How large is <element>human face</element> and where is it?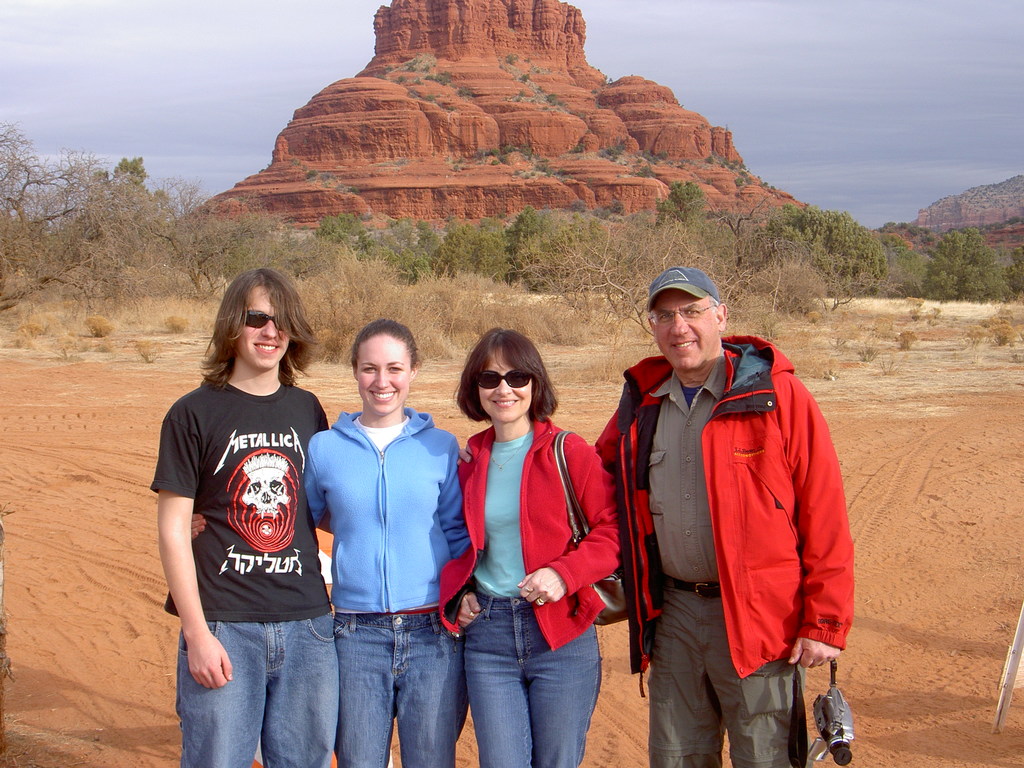
Bounding box: (461,342,543,421).
